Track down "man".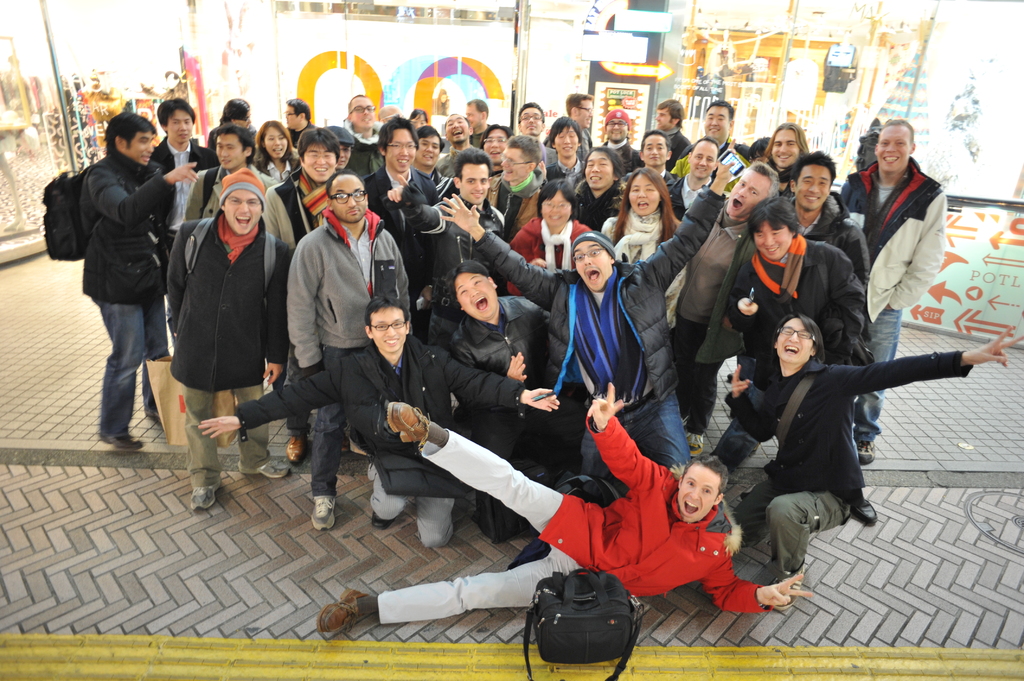
Tracked to region(762, 127, 828, 232).
